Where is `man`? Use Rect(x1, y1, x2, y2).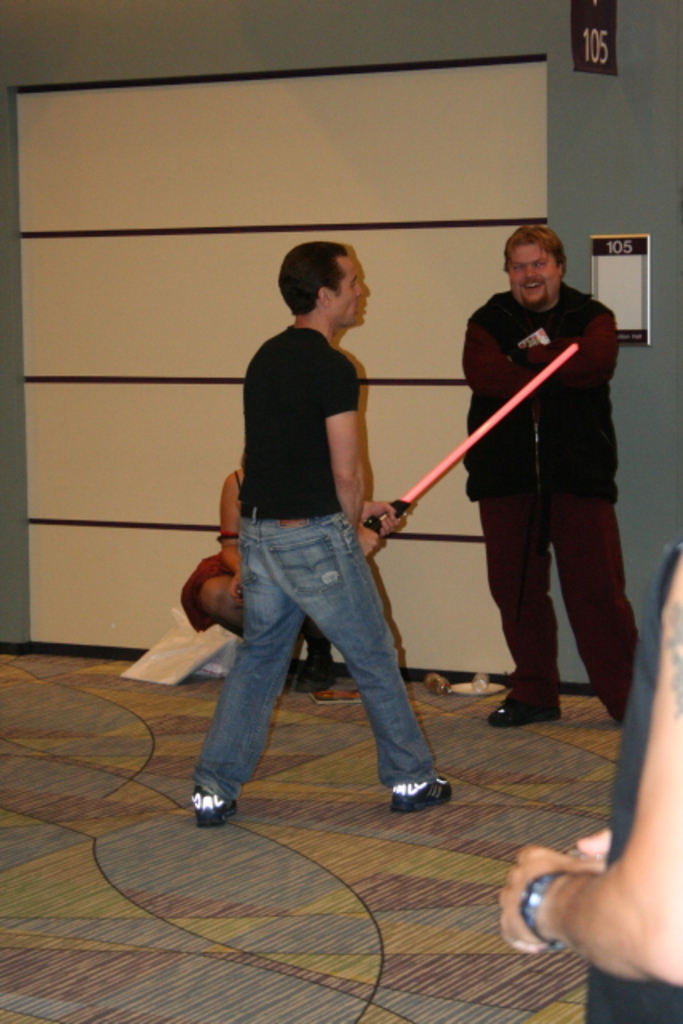
Rect(459, 226, 640, 722).
